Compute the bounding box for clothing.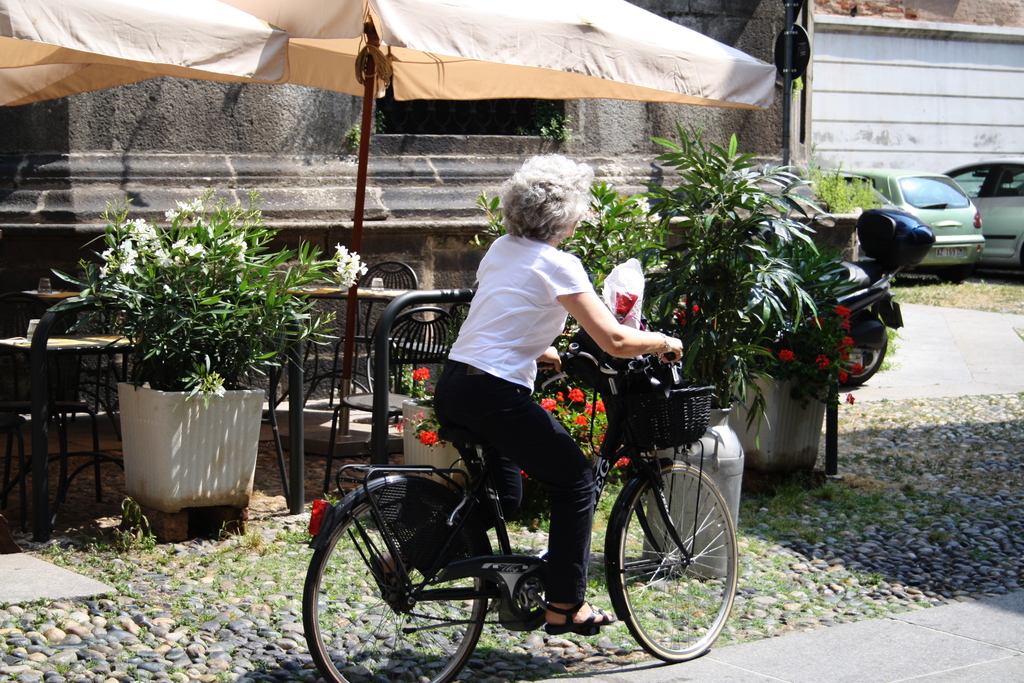
<region>447, 198, 671, 507</region>.
